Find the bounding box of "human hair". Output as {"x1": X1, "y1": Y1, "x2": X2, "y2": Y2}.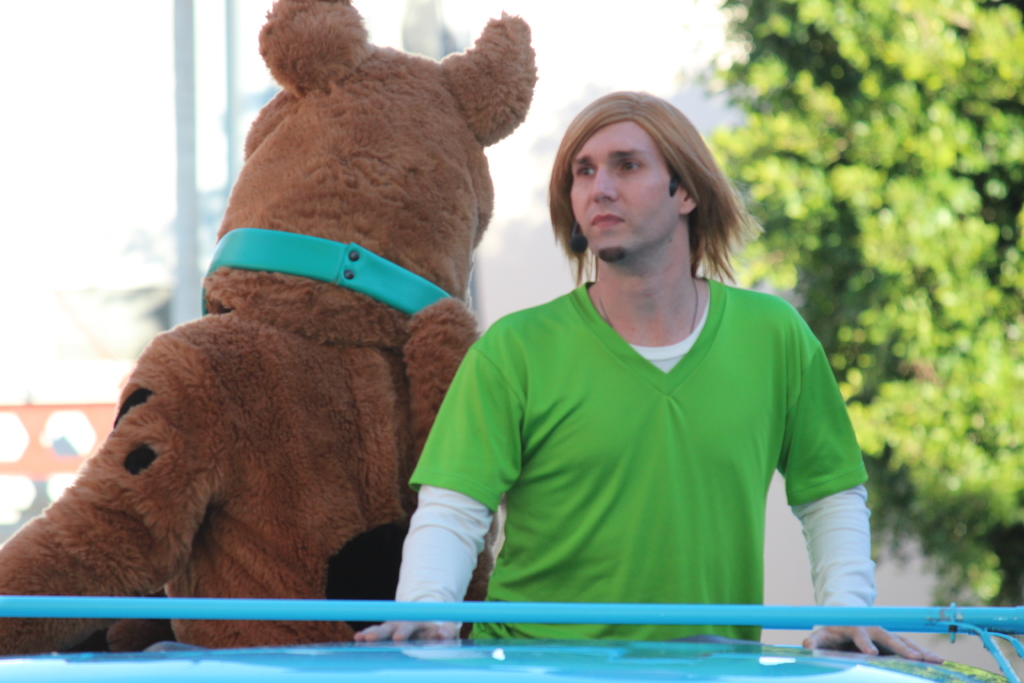
{"x1": 547, "y1": 88, "x2": 743, "y2": 302}.
